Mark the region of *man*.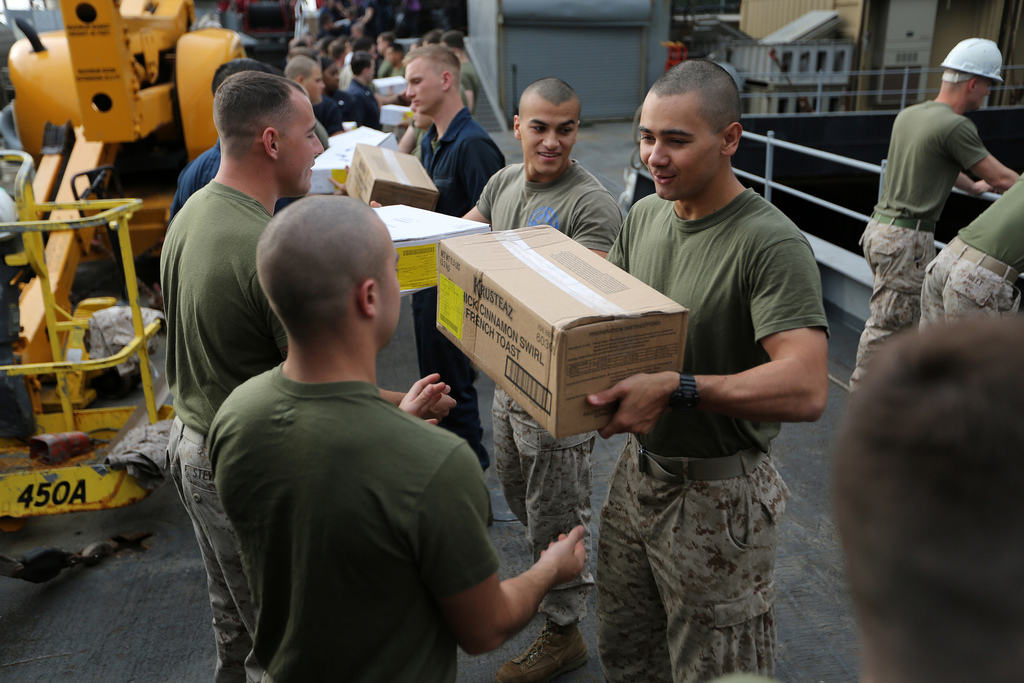
Region: {"left": 453, "top": 72, "right": 630, "bottom": 682}.
